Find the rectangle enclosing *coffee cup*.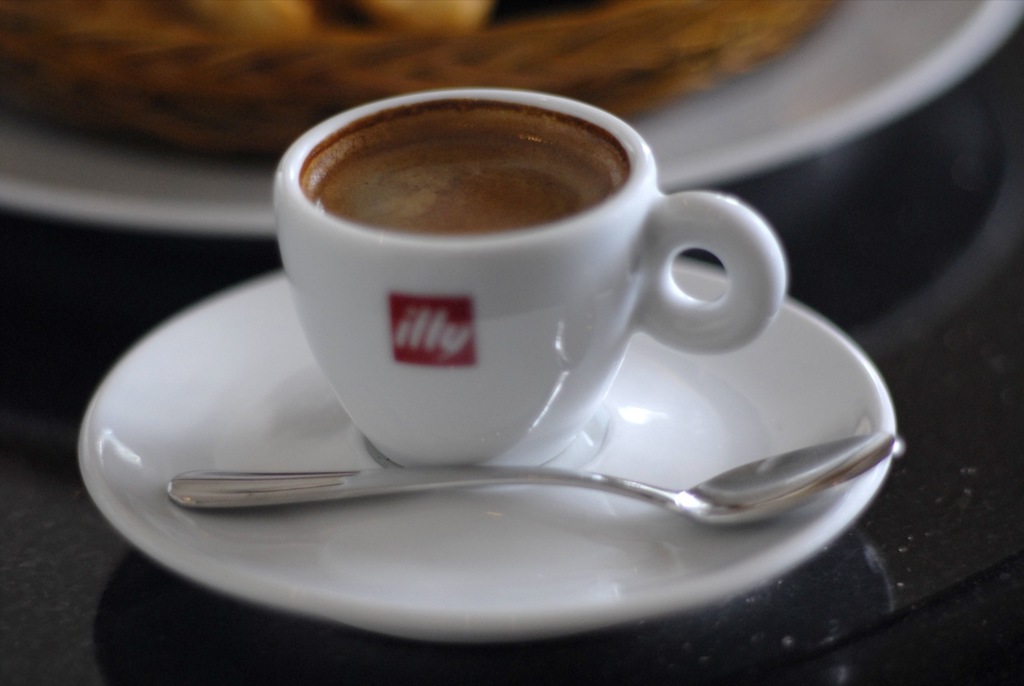
l=275, t=91, r=785, b=473.
